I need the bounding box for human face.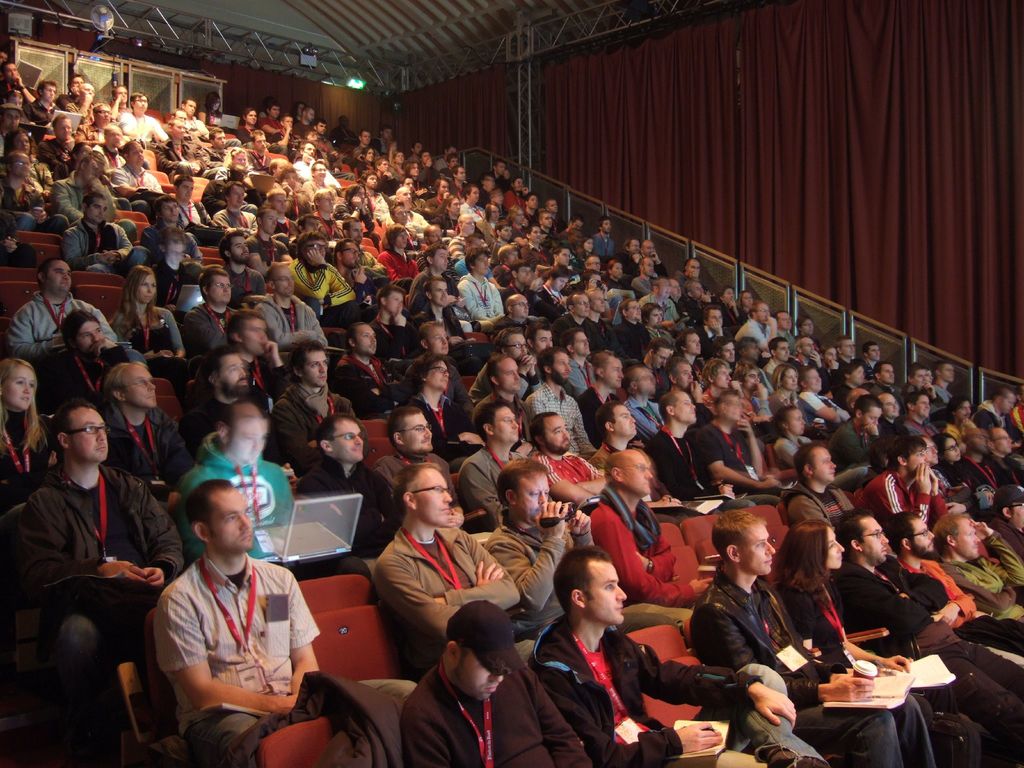
Here it is: [x1=509, y1=331, x2=525, y2=358].
